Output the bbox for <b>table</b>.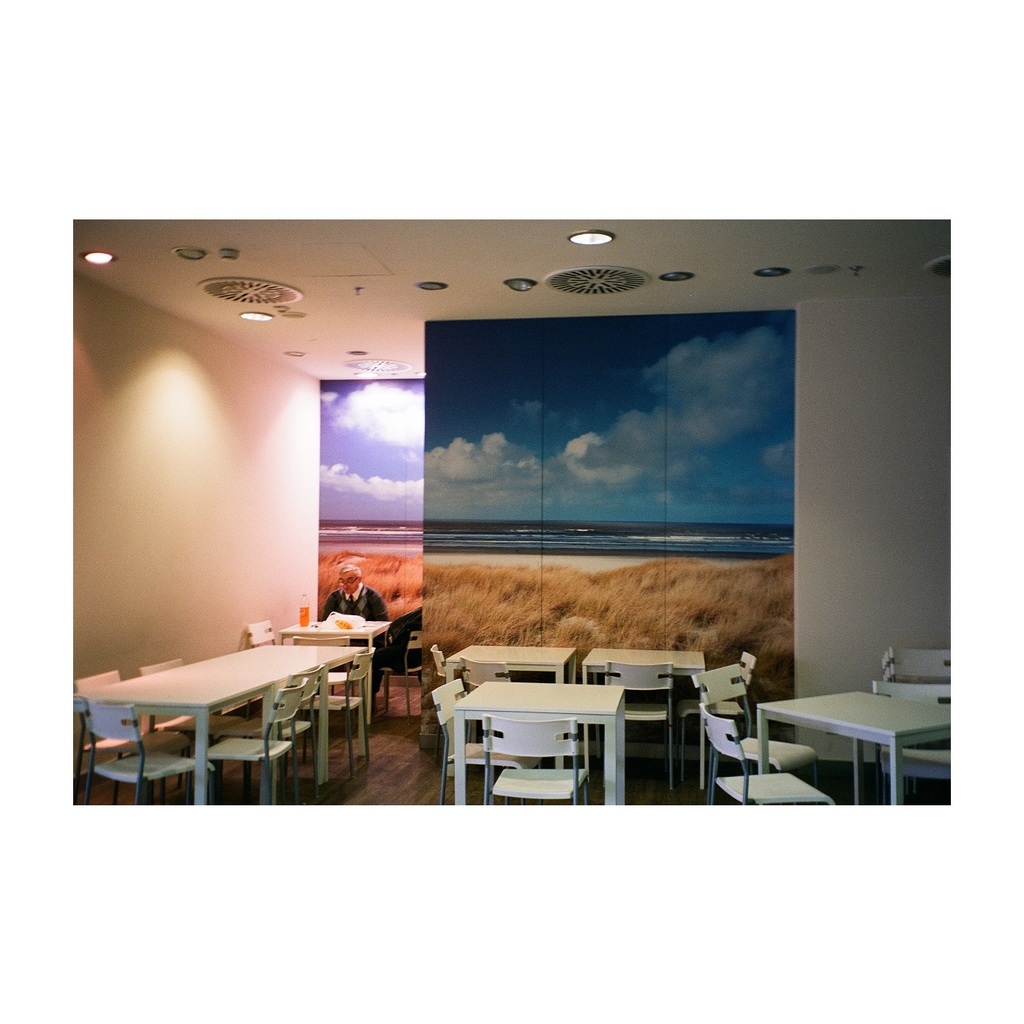
box(442, 644, 577, 677).
